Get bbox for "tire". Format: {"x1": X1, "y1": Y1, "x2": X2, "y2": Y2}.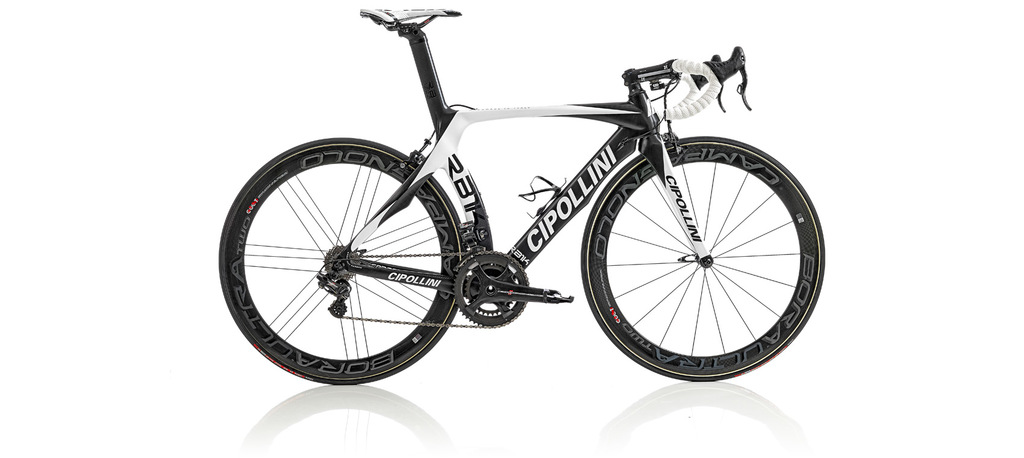
{"x1": 579, "y1": 135, "x2": 824, "y2": 381}.
